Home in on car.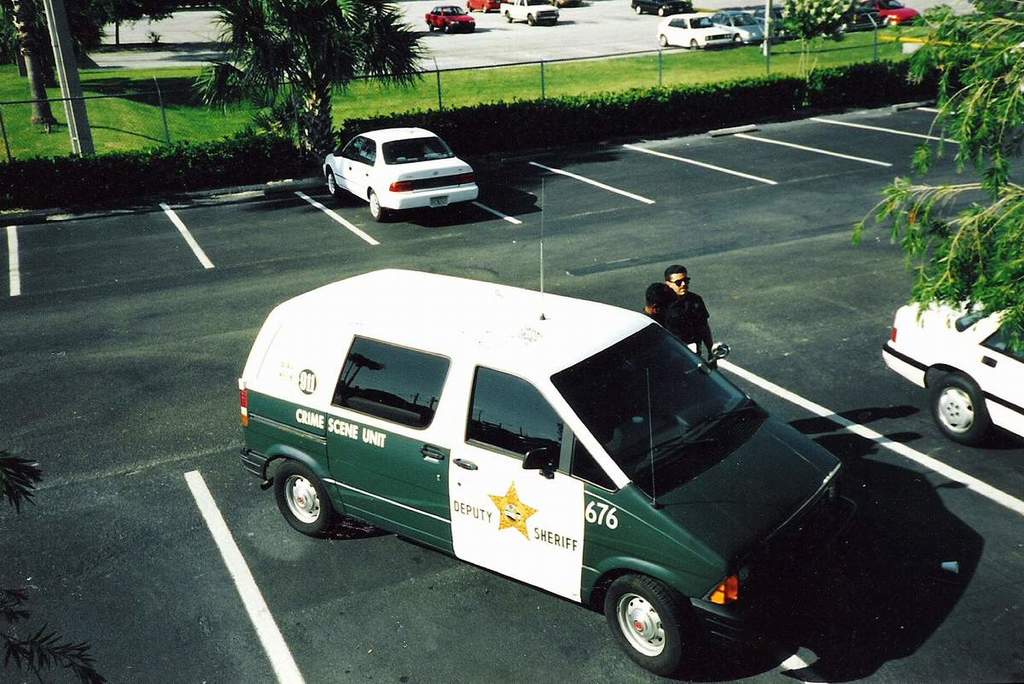
Homed in at <bbox>500, 0, 562, 30</bbox>.
